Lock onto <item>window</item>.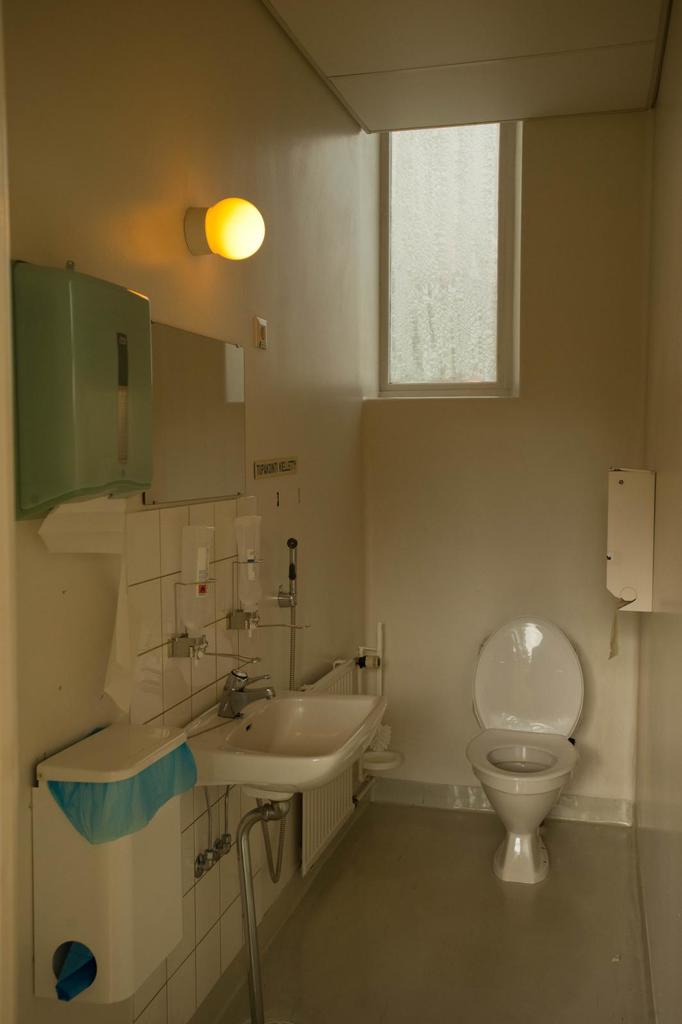
Locked: region(397, 120, 514, 388).
